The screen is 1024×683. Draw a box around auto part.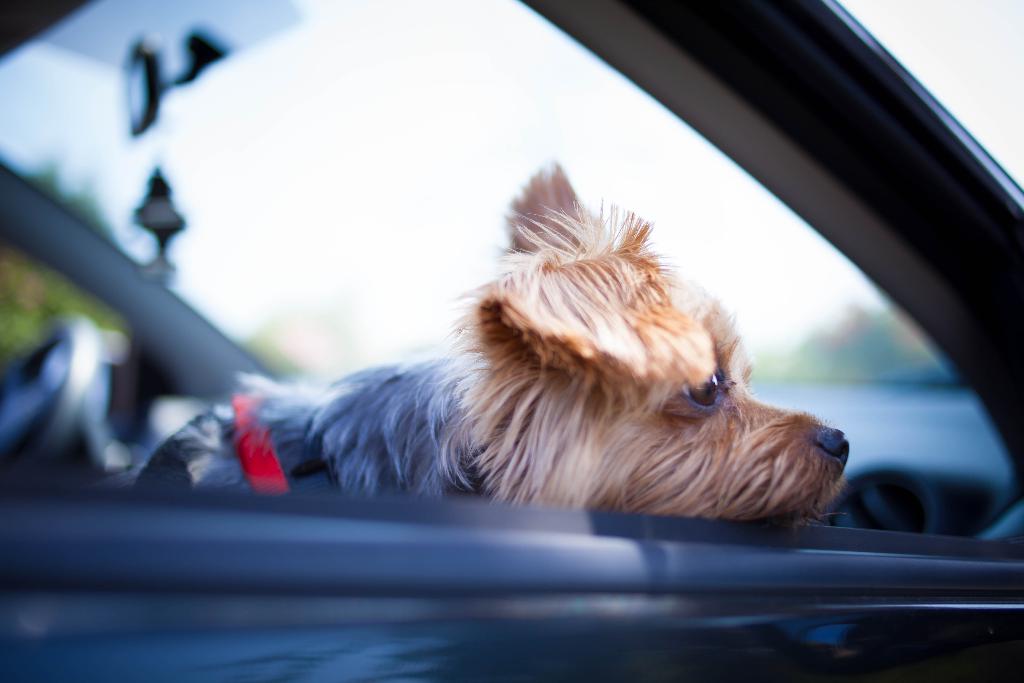
bbox=(15, 313, 95, 470).
